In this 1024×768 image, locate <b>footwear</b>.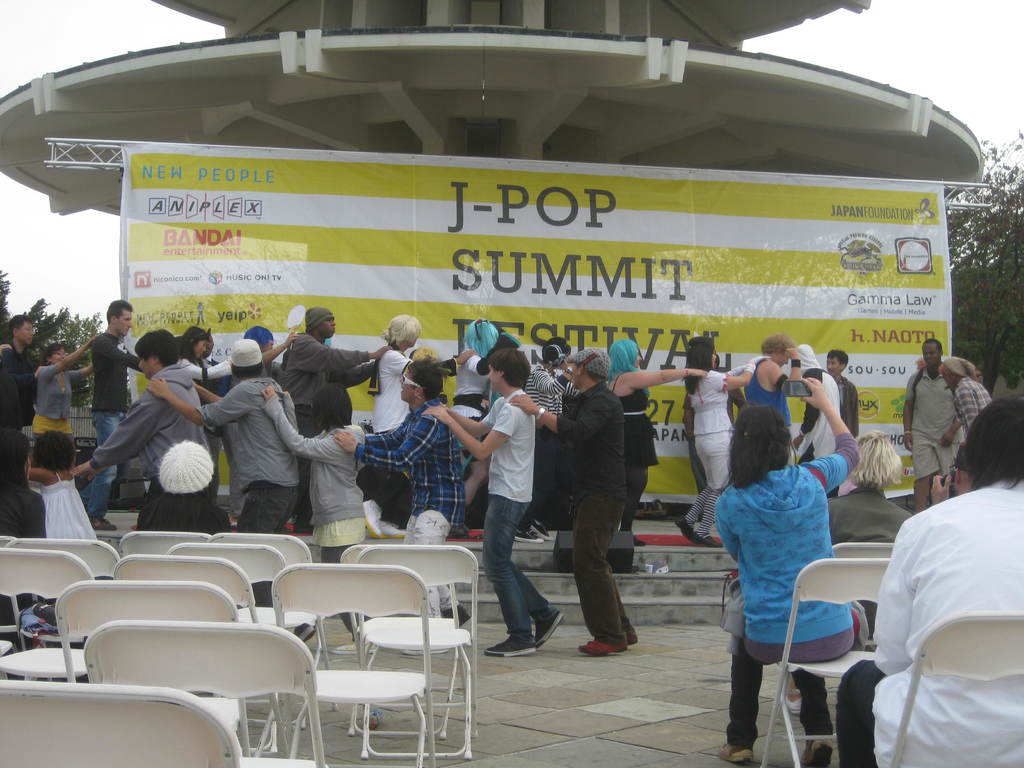
Bounding box: [x1=362, y1=498, x2=382, y2=536].
